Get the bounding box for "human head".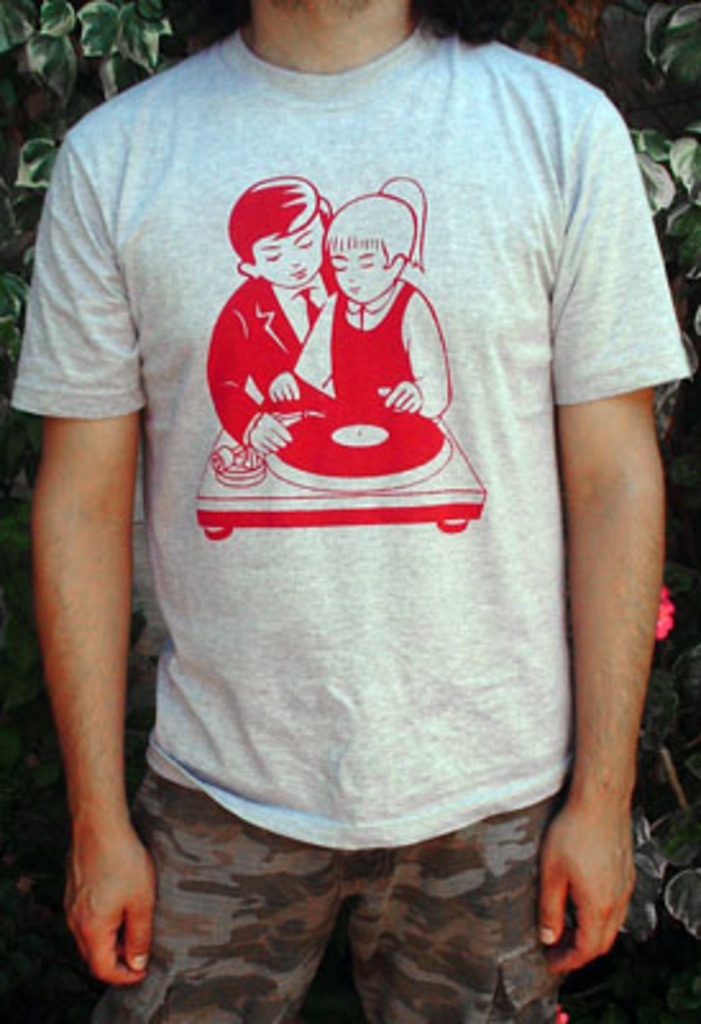
region(228, 179, 335, 289).
